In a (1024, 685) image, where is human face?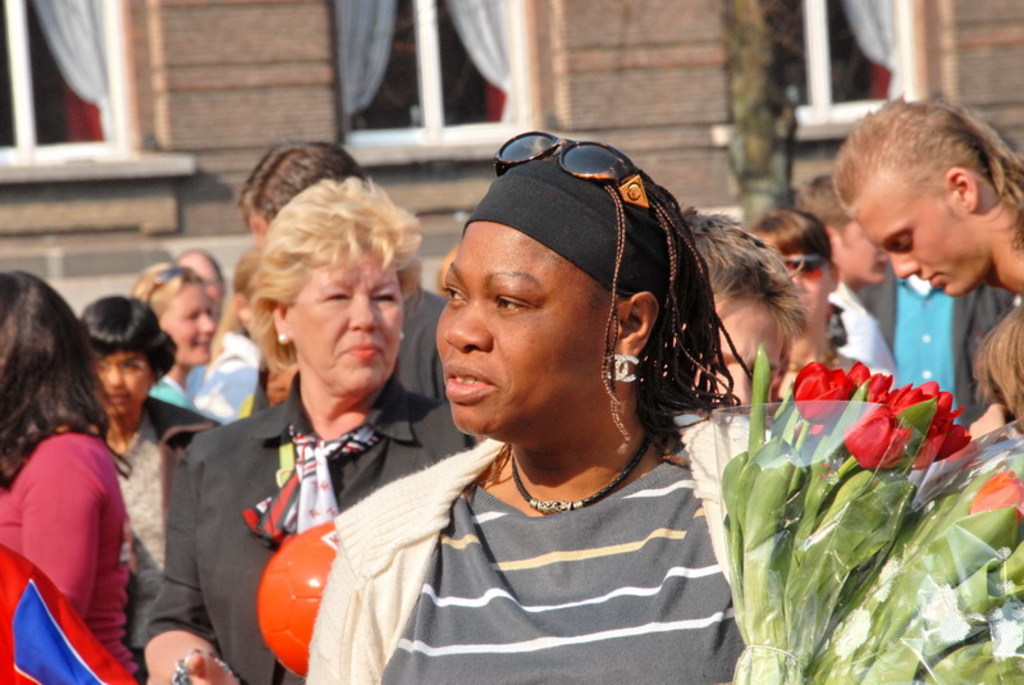
(93,350,159,419).
